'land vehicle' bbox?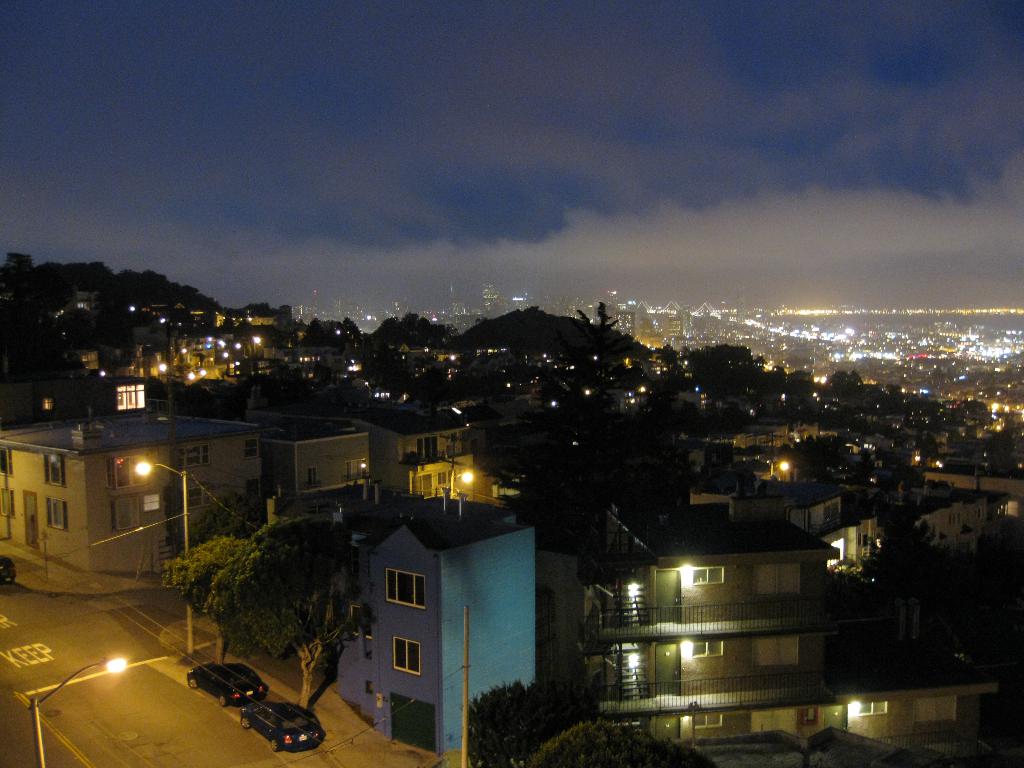
188 664 268 709
